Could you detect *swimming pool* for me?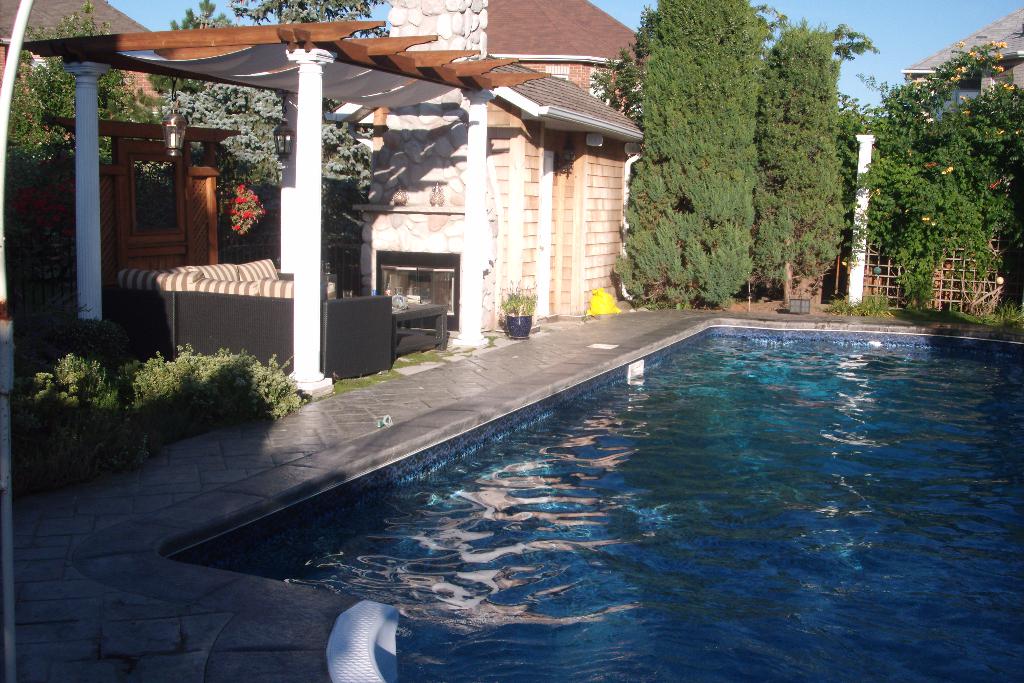
Detection result: 109,314,1005,648.
